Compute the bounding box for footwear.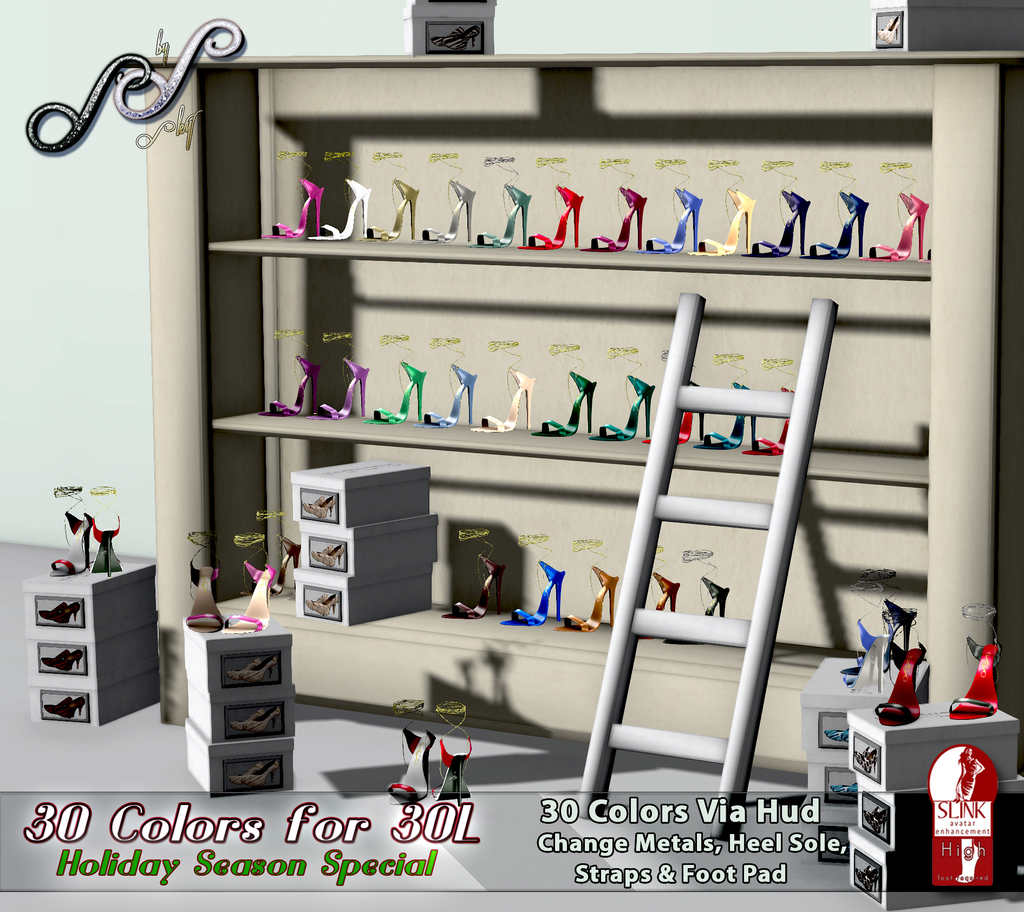
crop(467, 337, 531, 433).
